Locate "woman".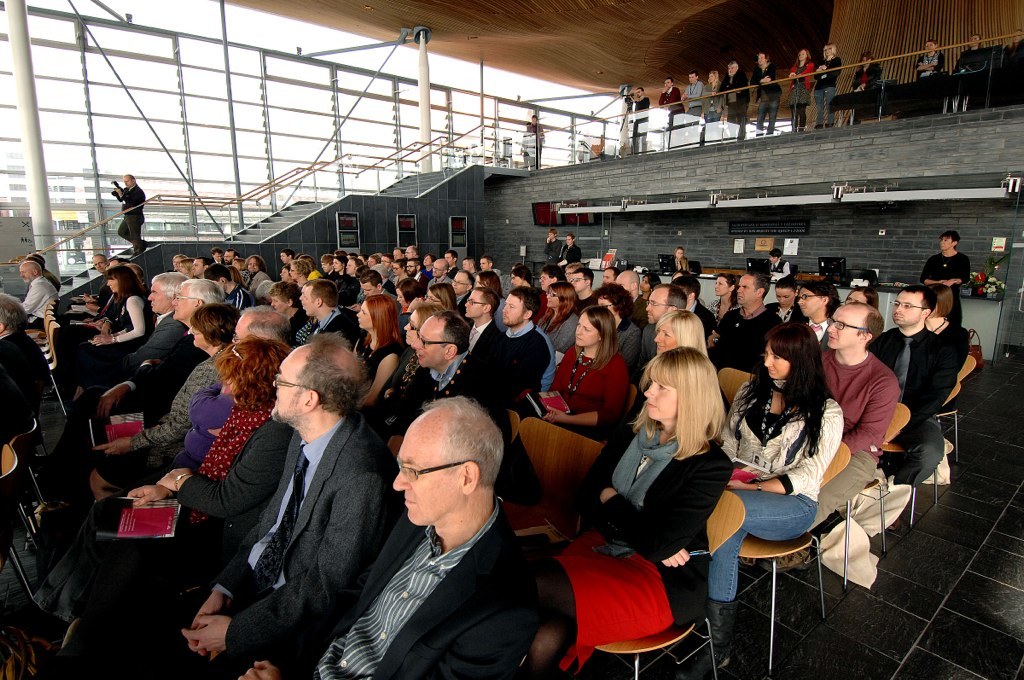
Bounding box: box(712, 273, 734, 316).
